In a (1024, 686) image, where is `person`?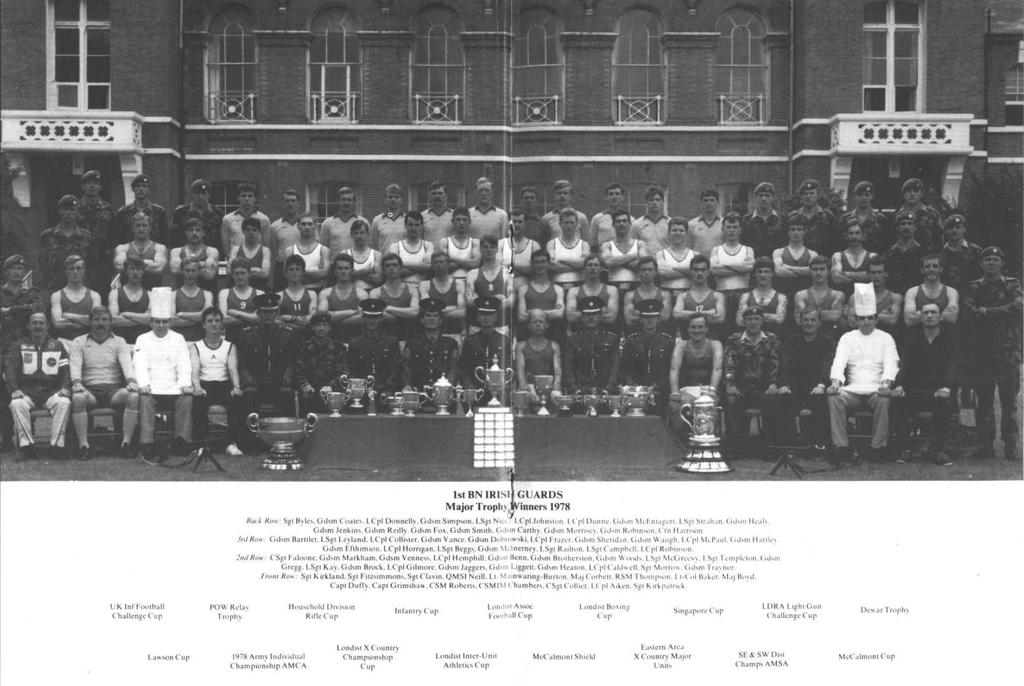
(x1=666, y1=310, x2=728, y2=407).
